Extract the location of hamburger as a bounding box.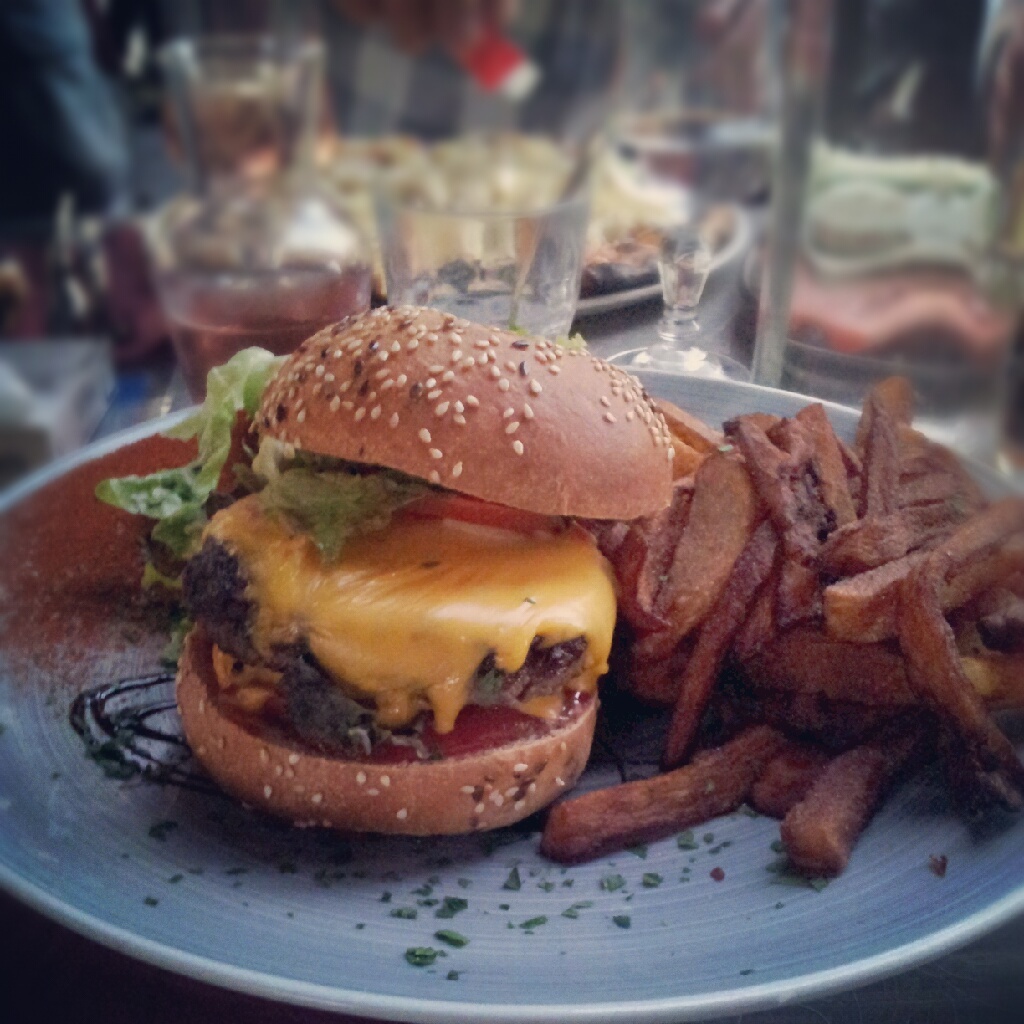
detection(174, 302, 676, 839).
